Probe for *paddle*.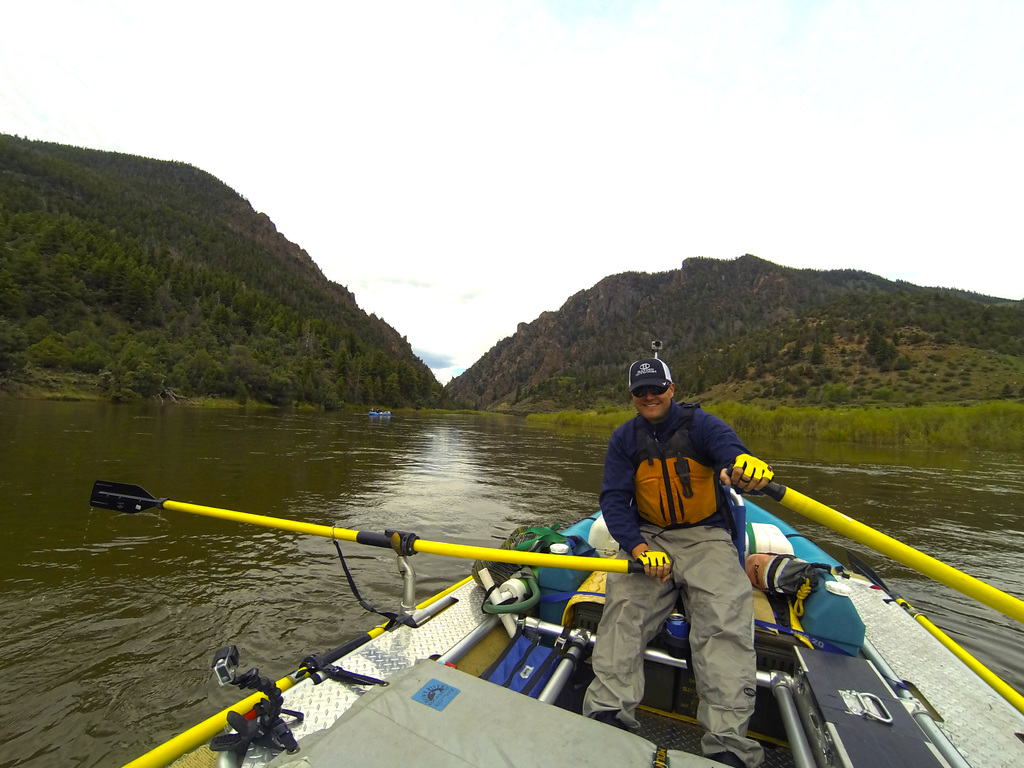
Probe result: {"x1": 726, "y1": 461, "x2": 1023, "y2": 625}.
